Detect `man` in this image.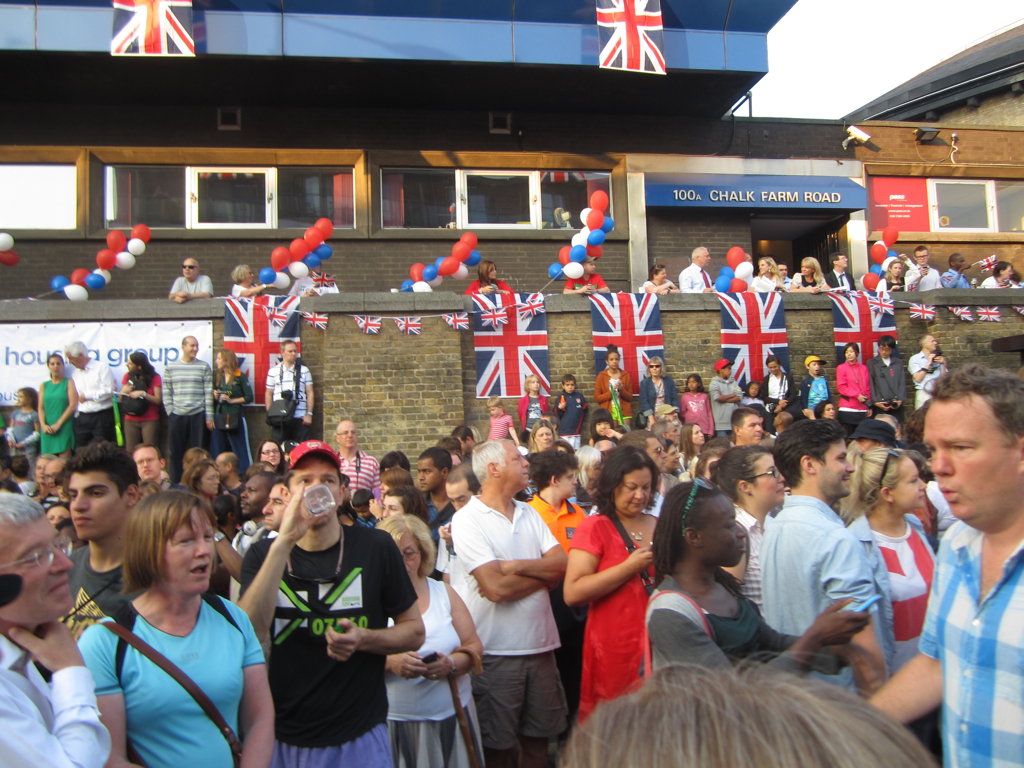
Detection: x1=77, y1=343, x2=118, y2=447.
